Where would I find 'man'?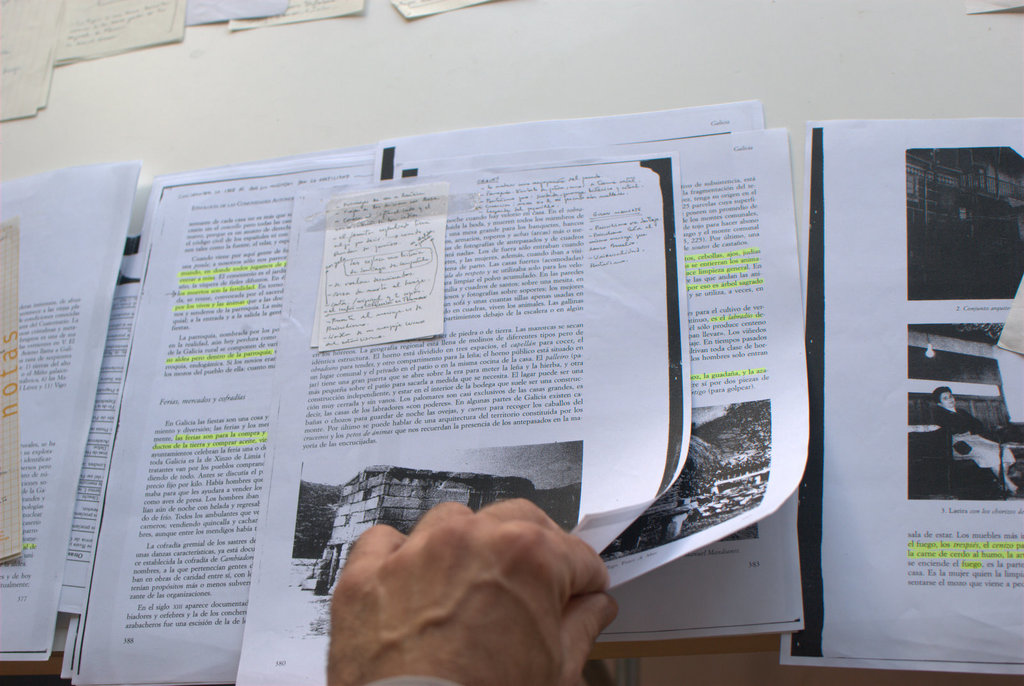
At <box>936,385,1020,493</box>.
